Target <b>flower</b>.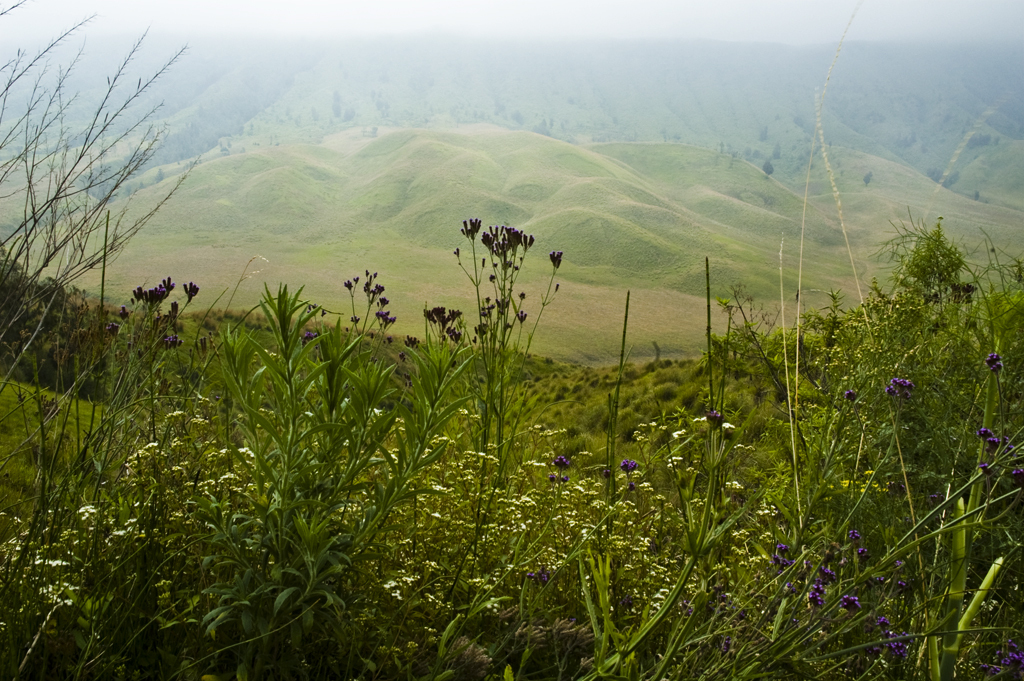
Target region: [863,542,876,561].
